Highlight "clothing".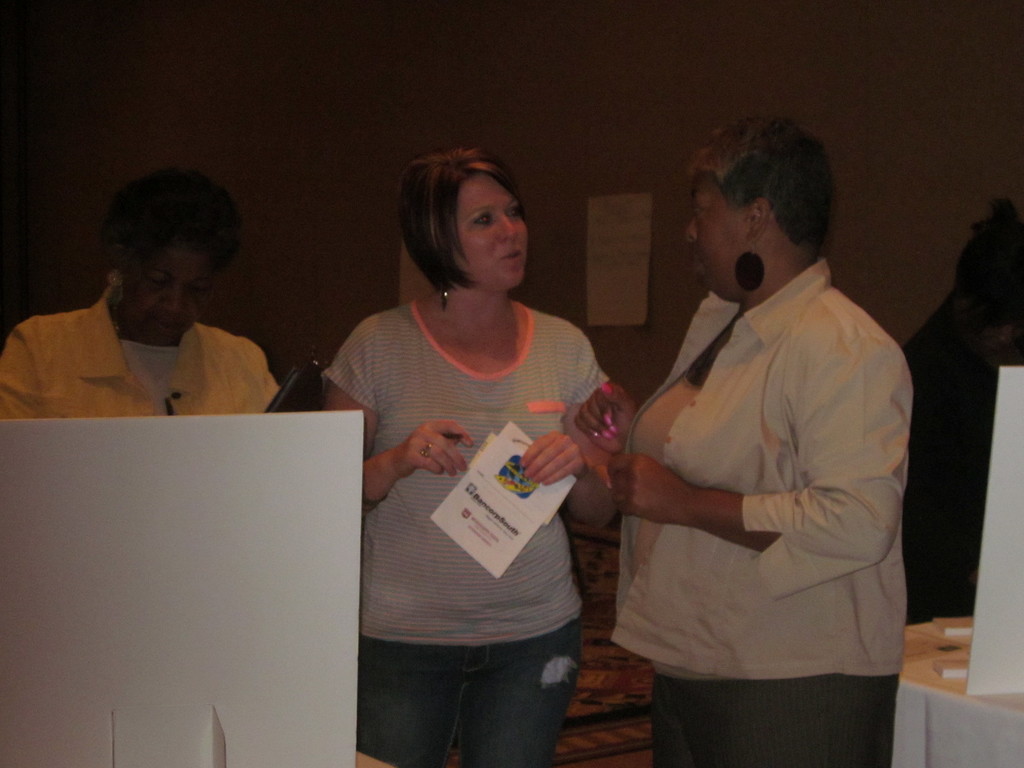
Highlighted region: {"x1": 607, "y1": 254, "x2": 915, "y2": 767}.
